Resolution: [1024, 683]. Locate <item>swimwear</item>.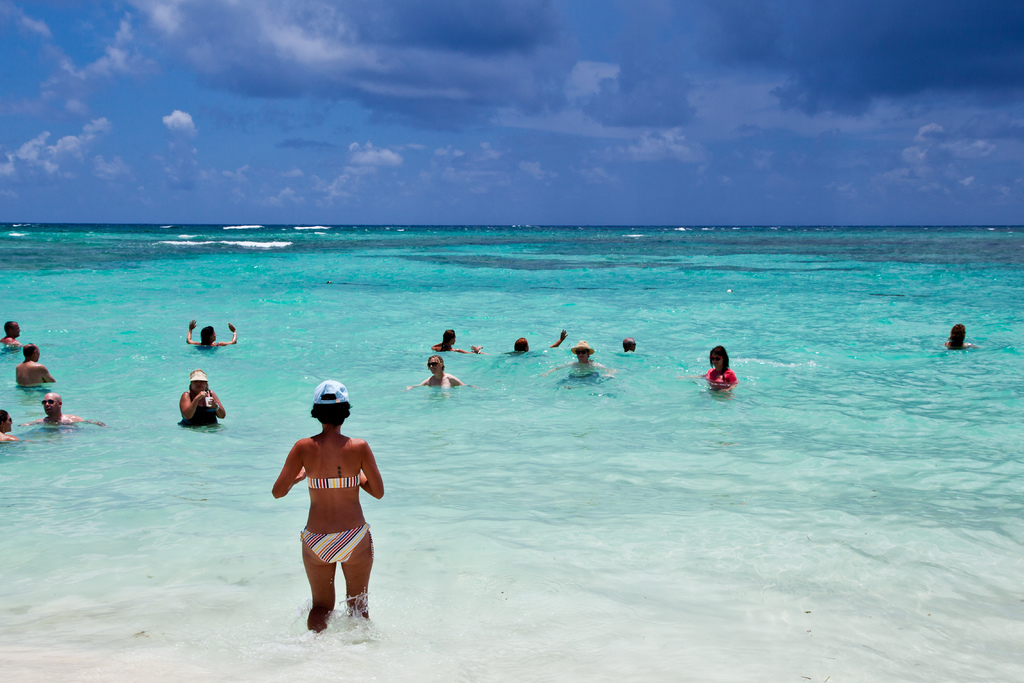
Rect(705, 368, 734, 388).
